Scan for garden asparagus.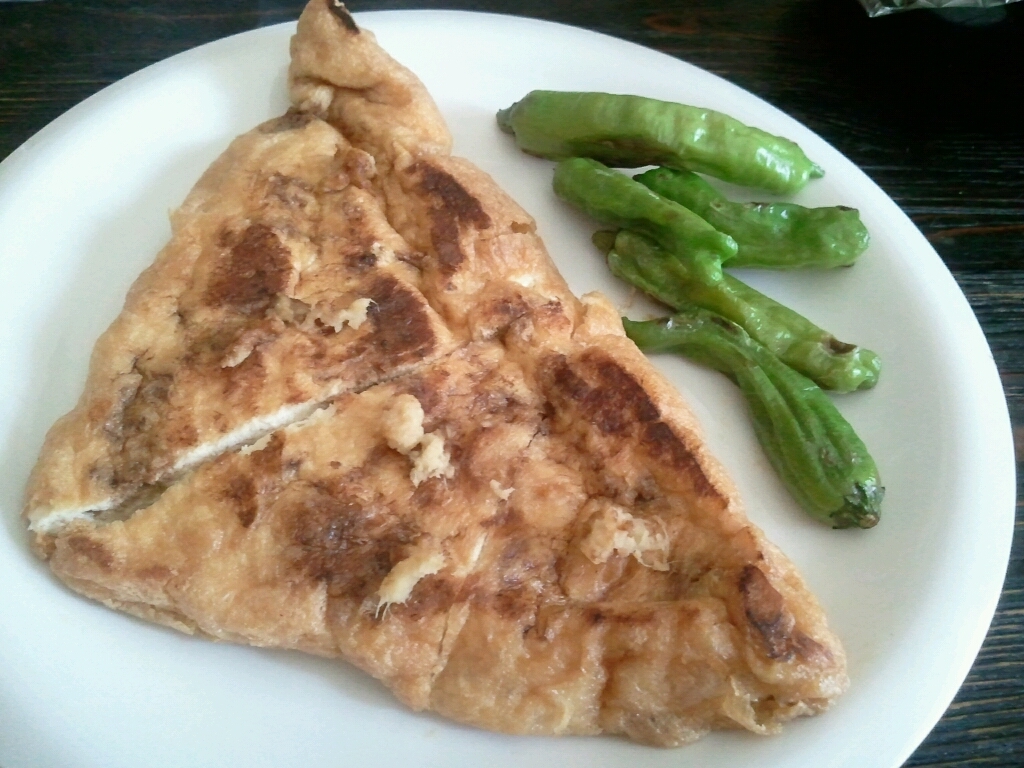
Scan result: (left=522, top=89, right=873, bottom=564).
